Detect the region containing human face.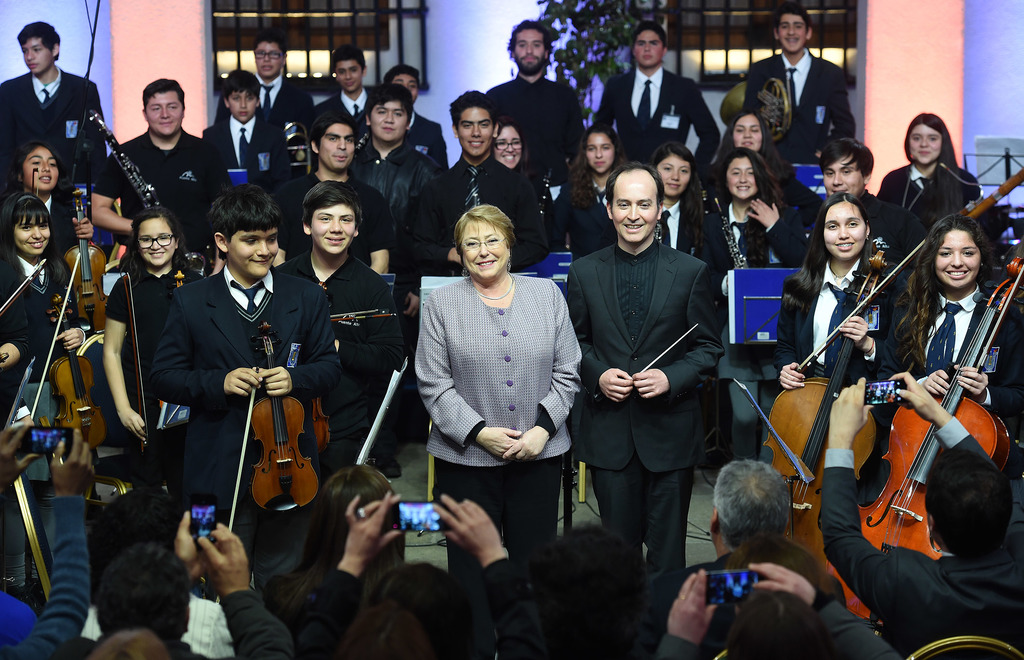
610 179 662 246.
